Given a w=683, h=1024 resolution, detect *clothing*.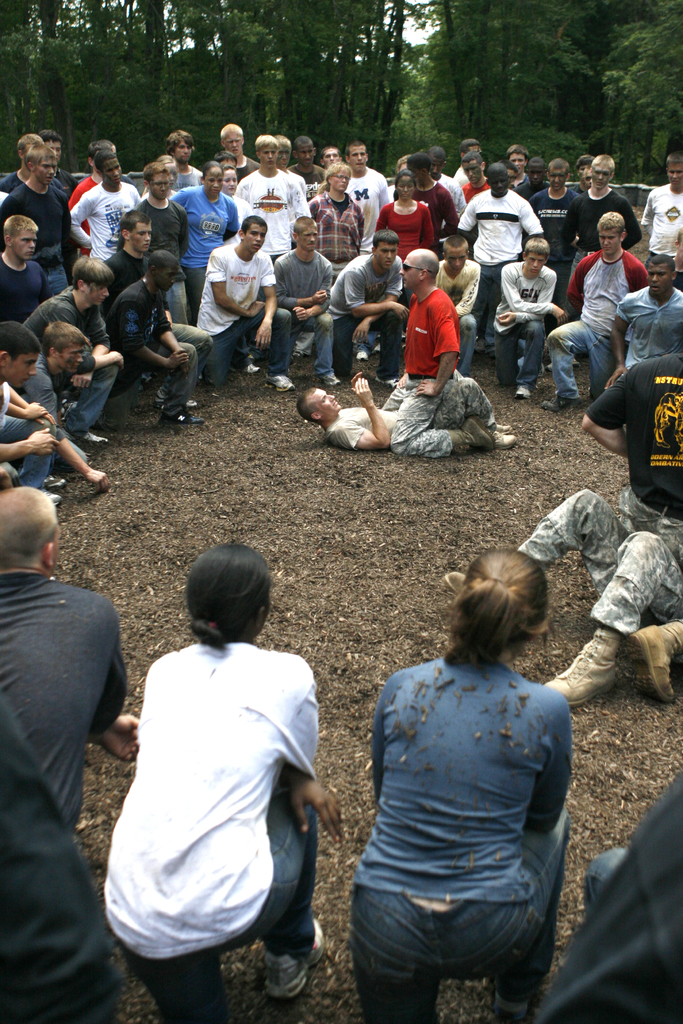
<bbox>434, 259, 482, 367</bbox>.
